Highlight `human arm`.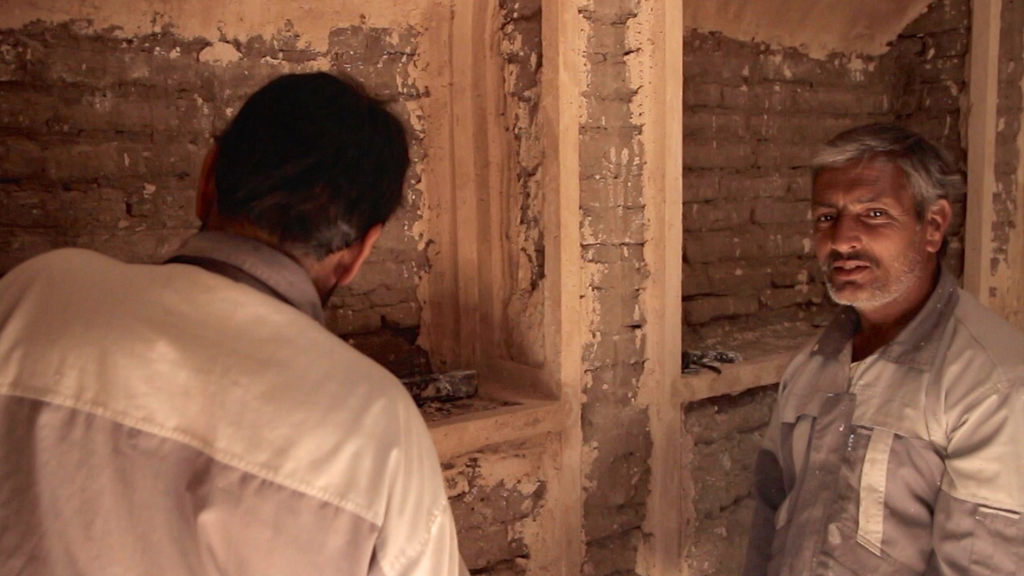
Highlighted region: left=370, top=419, right=467, bottom=575.
